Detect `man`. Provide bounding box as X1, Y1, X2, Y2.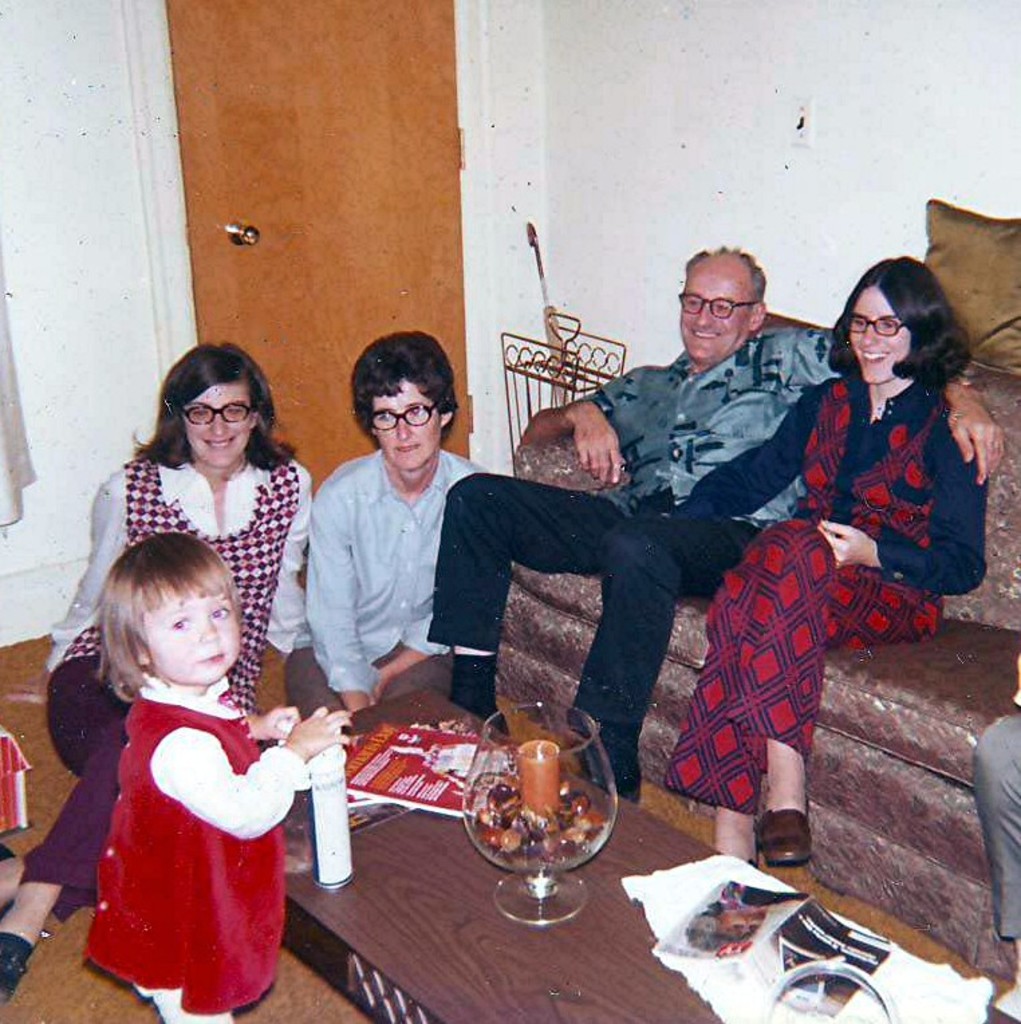
277, 348, 502, 752.
